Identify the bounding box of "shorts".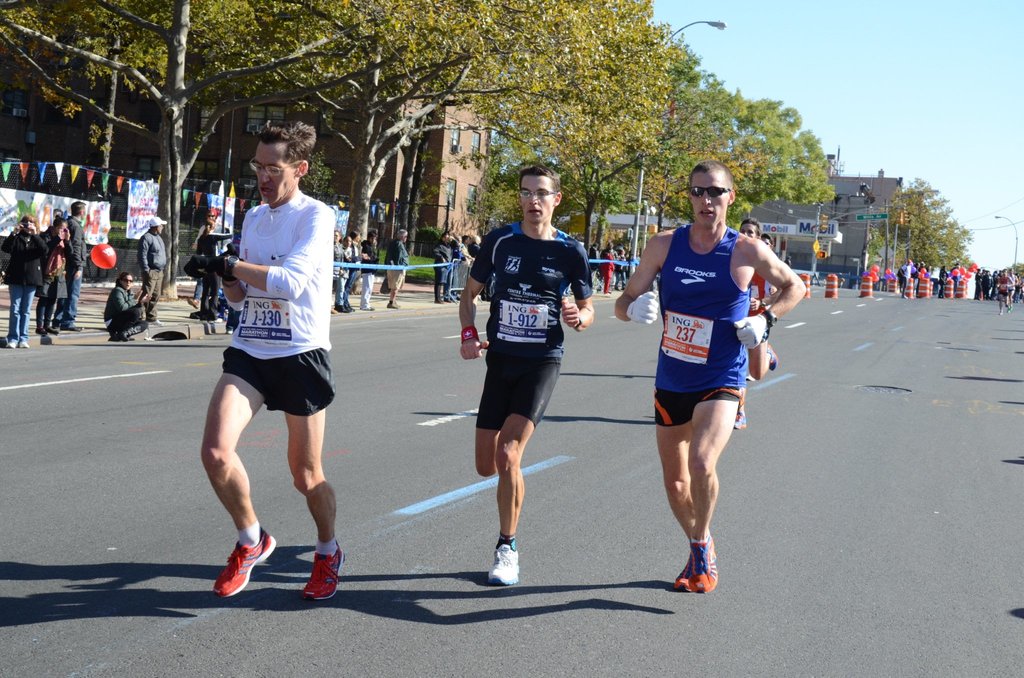
bbox(387, 268, 404, 286).
